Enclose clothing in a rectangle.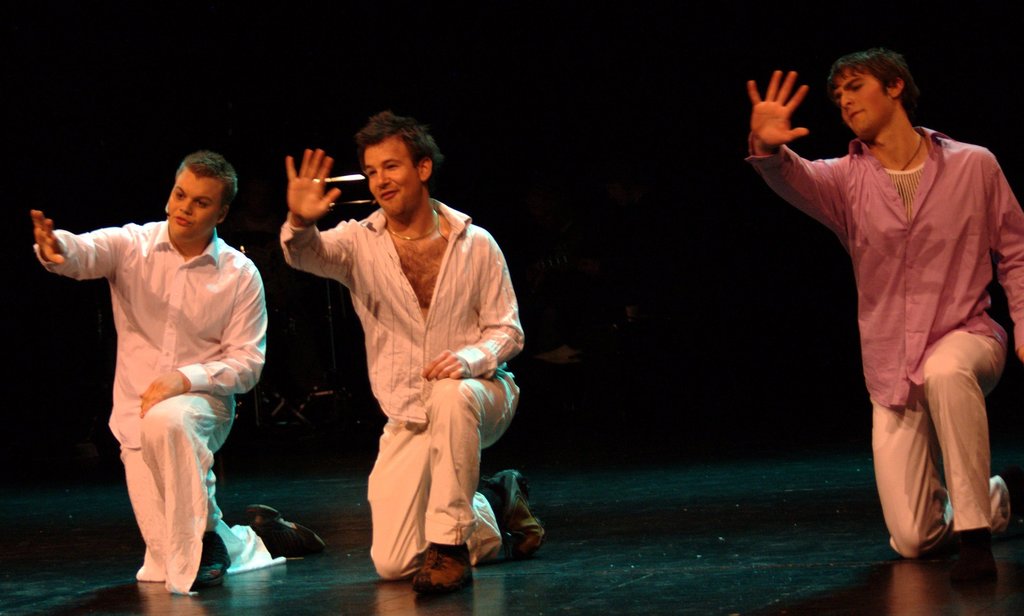
31:218:288:596.
